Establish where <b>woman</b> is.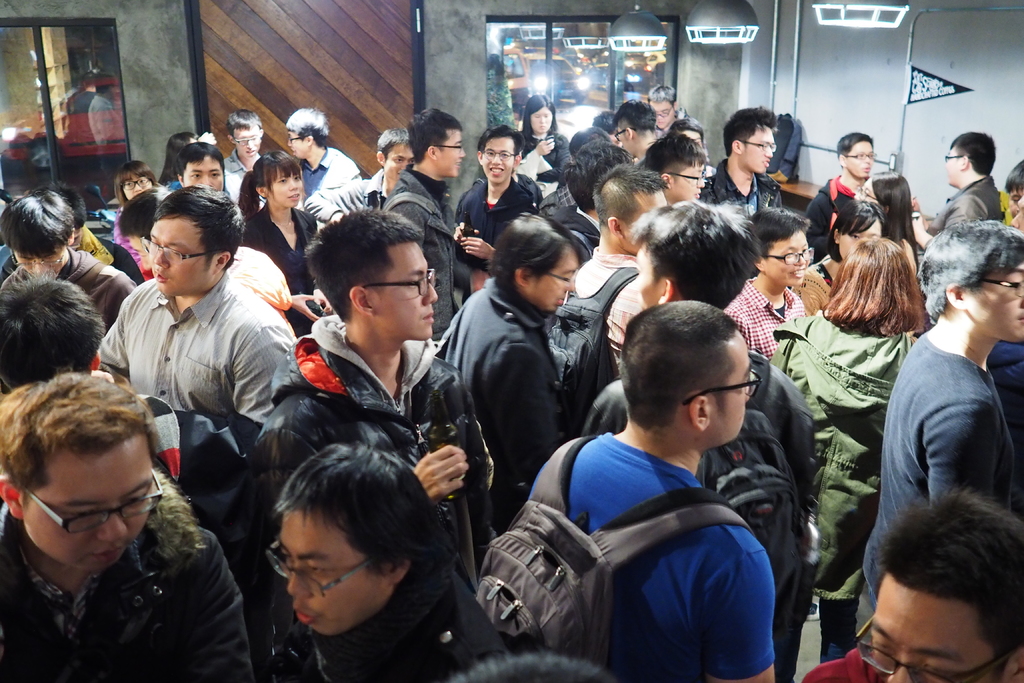
Established at 114, 165, 156, 231.
